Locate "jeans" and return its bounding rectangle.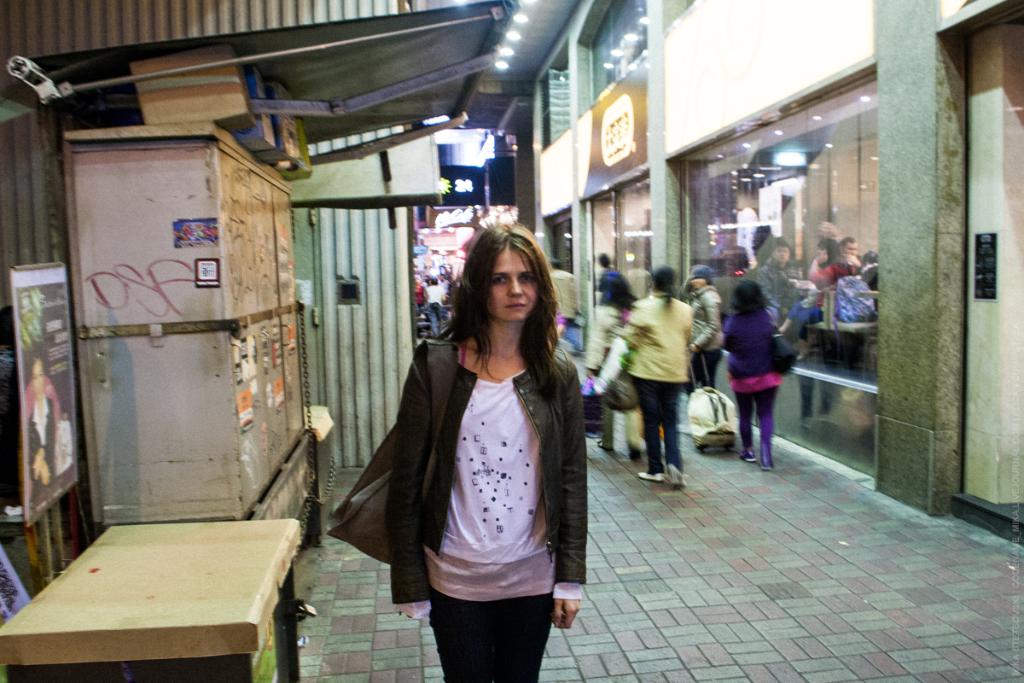
<region>631, 375, 684, 478</region>.
